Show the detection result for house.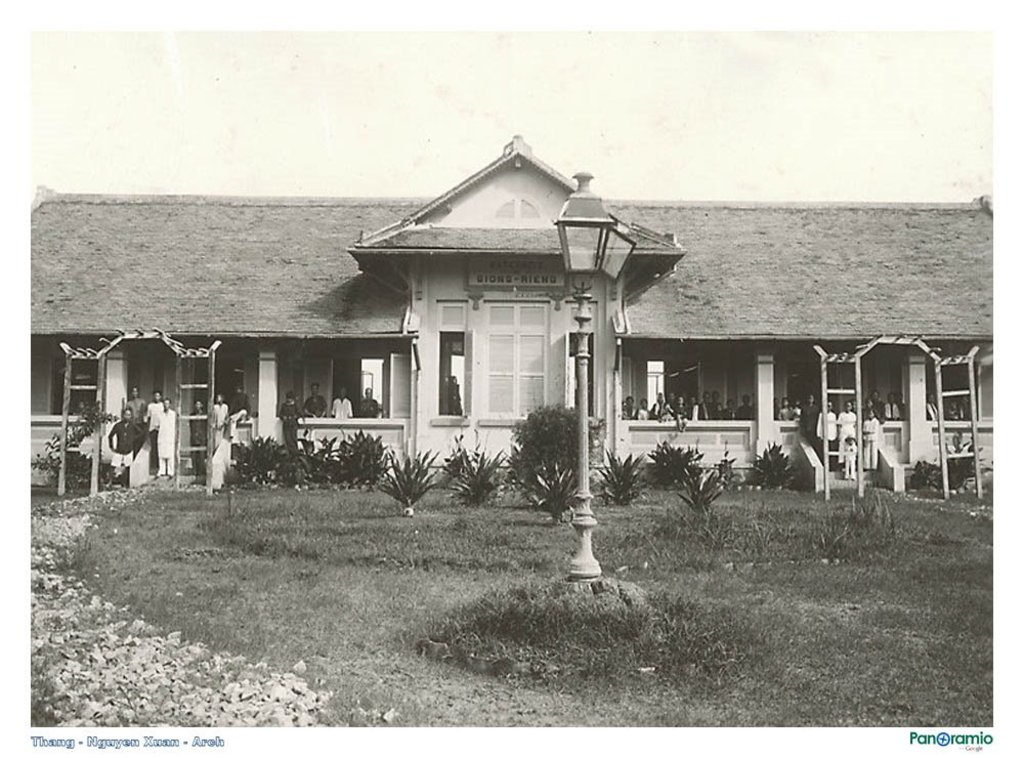
[x1=30, y1=133, x2=993, y2=478].
